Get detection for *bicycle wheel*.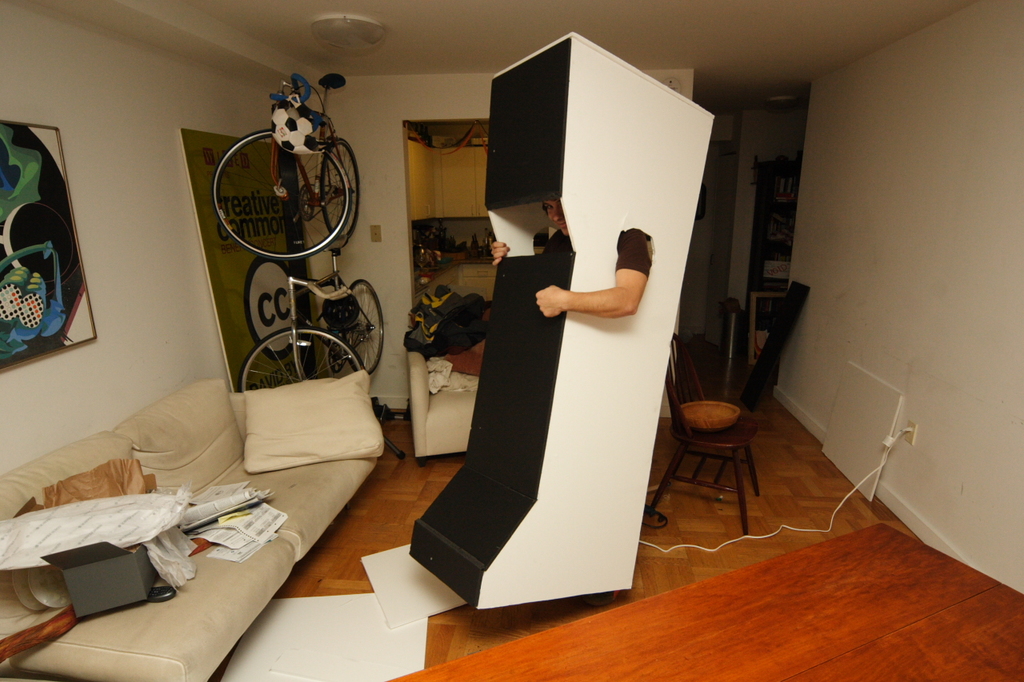
Detection: 342 276 385 376.
